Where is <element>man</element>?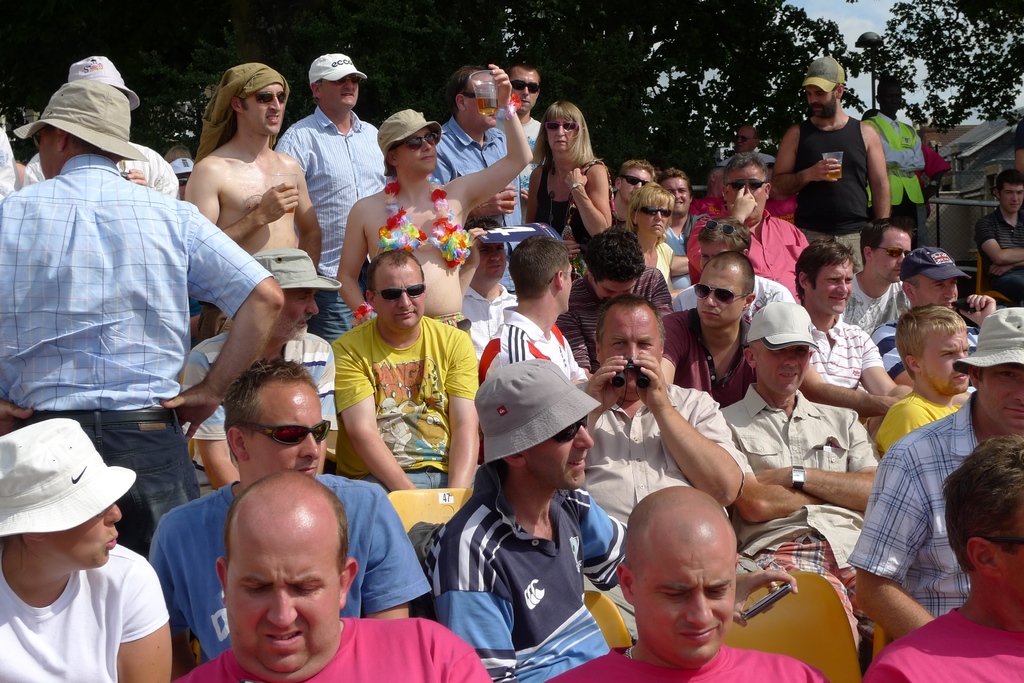
rect(436, 64, 542, 226).
